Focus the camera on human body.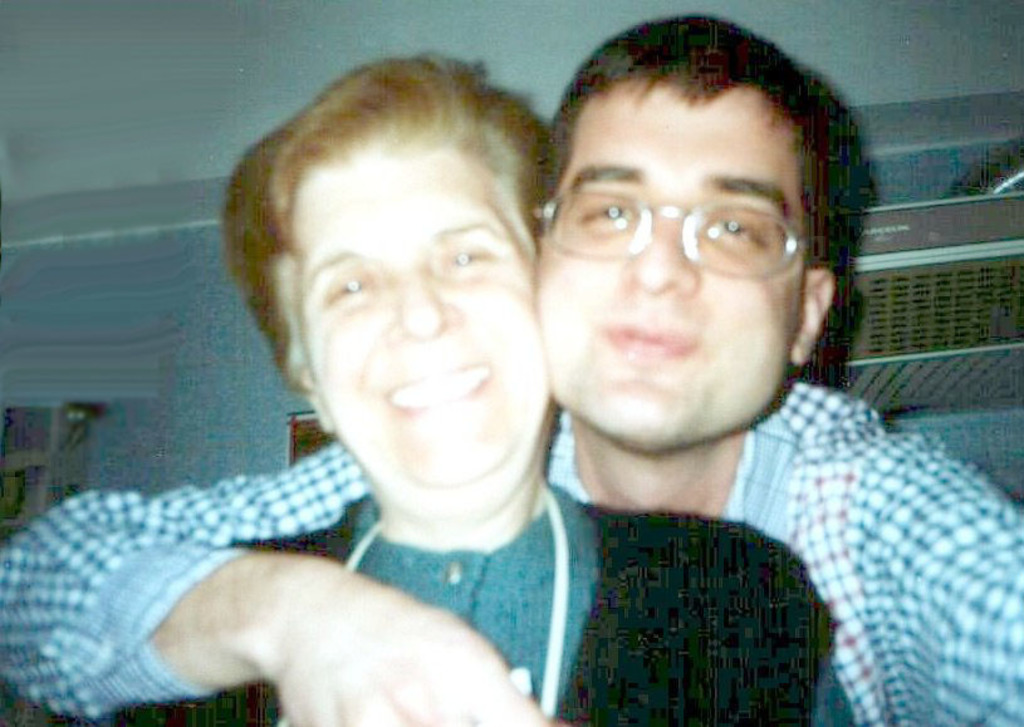
Focus region: (95, 472, 837, 726).
